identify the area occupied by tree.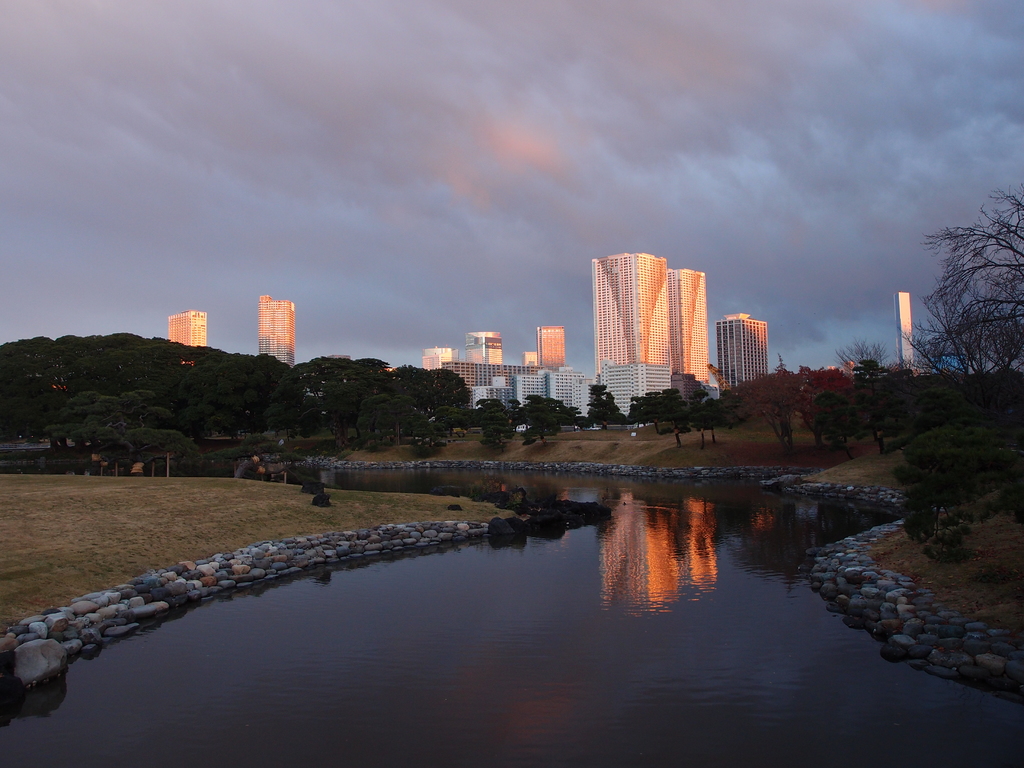
Area: <bbox>527, 372, 723, 443</bbox>.
